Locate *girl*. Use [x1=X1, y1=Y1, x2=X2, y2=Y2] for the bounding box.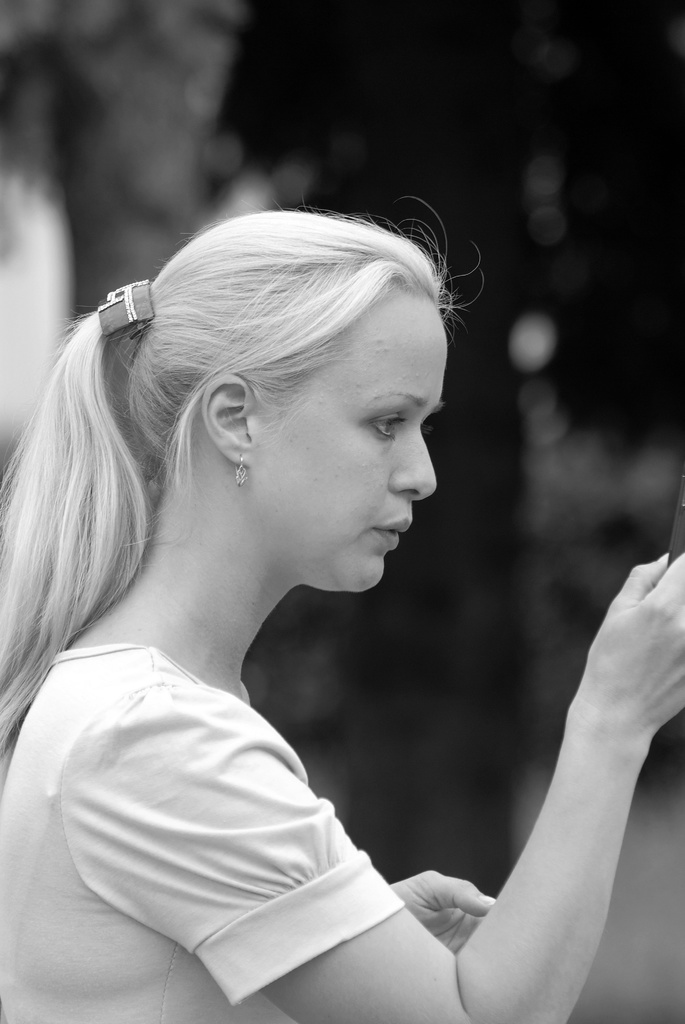
[x1=0, y1=193, x2=684, y2=1023].
